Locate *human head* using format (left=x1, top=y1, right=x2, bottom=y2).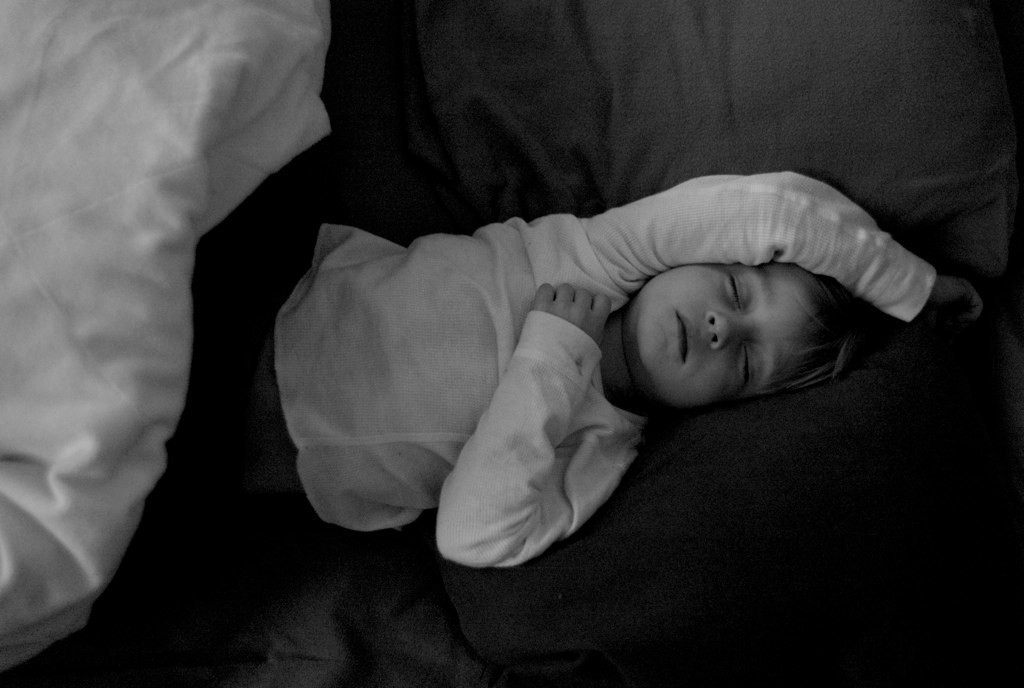
(left=618, top=245, right=864, bottom=395).
